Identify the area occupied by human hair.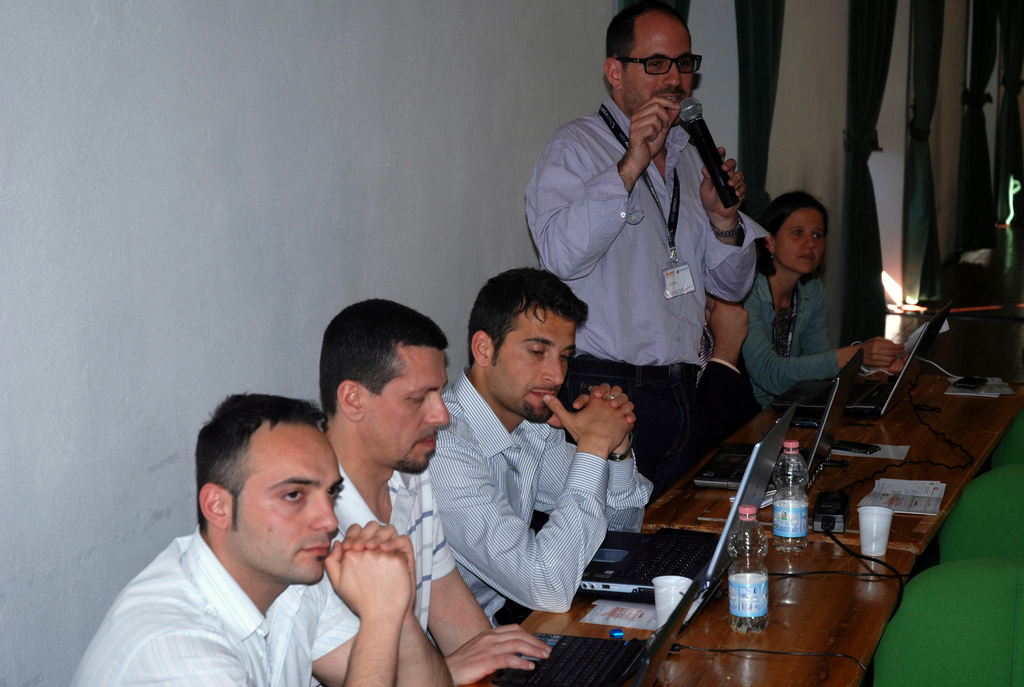
Area: locate(193, 389, 330, 537).
